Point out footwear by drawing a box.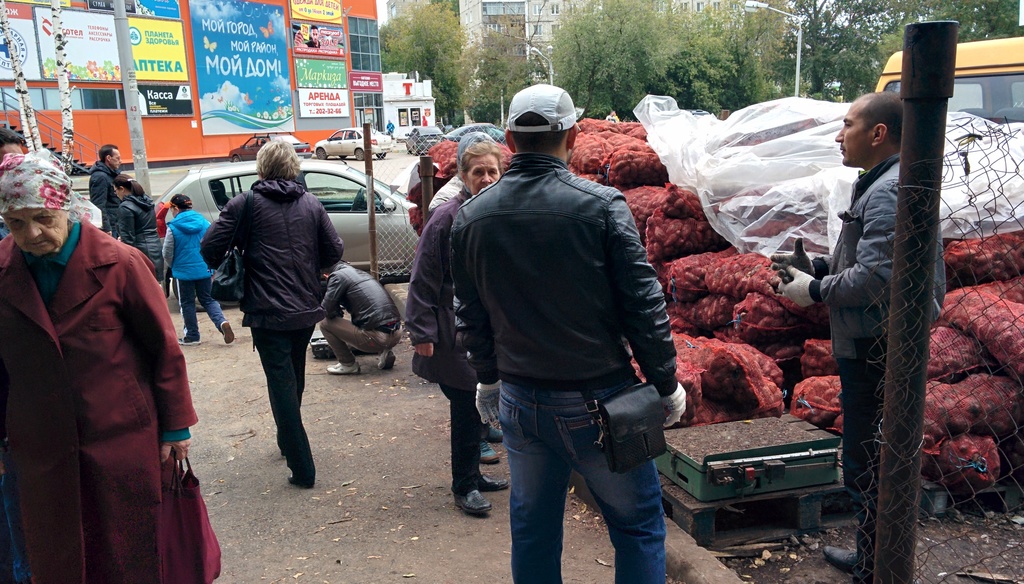
289:470:316:492.
